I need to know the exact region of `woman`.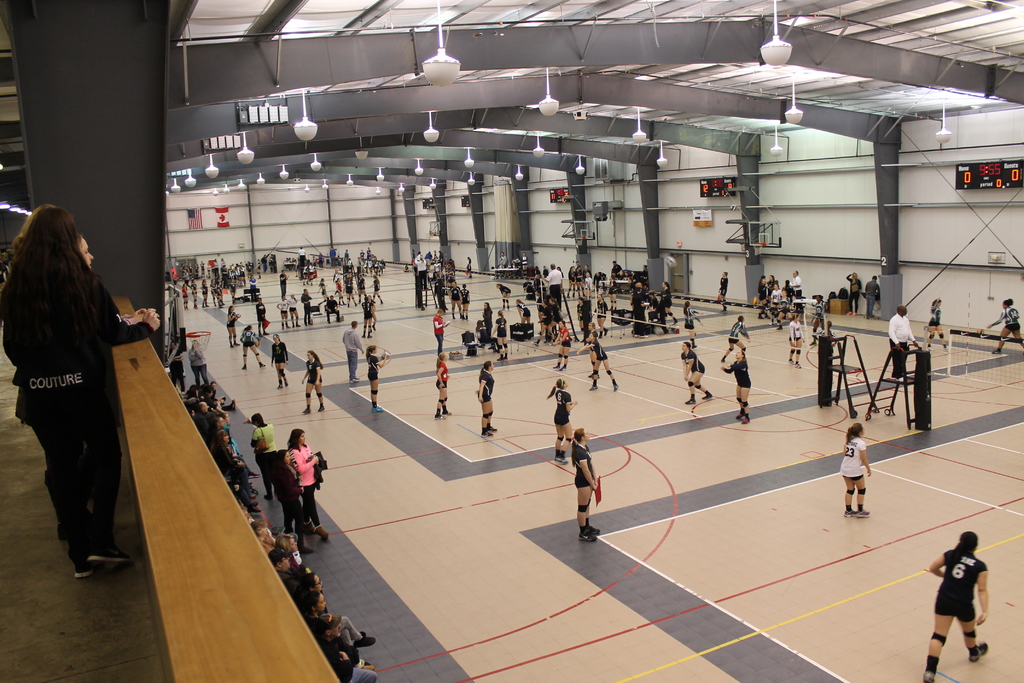
Region: select_region(474, 320, 489, 343).
